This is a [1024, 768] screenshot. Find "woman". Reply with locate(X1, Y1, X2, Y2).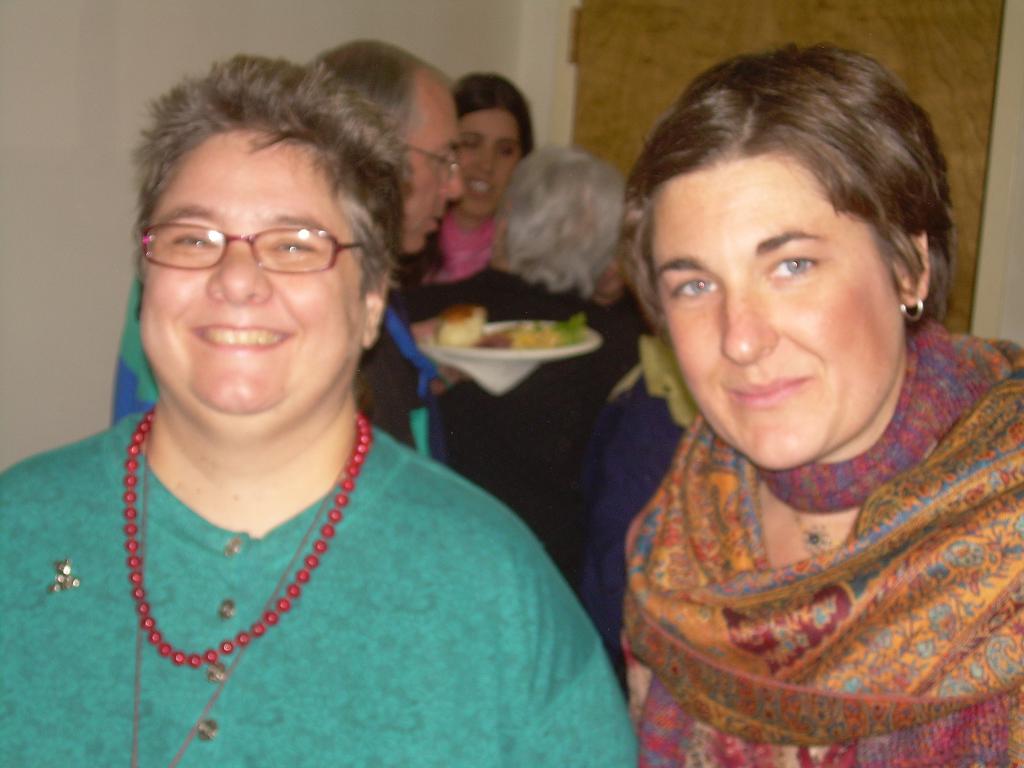
locate(402, 68, 541, 291).
